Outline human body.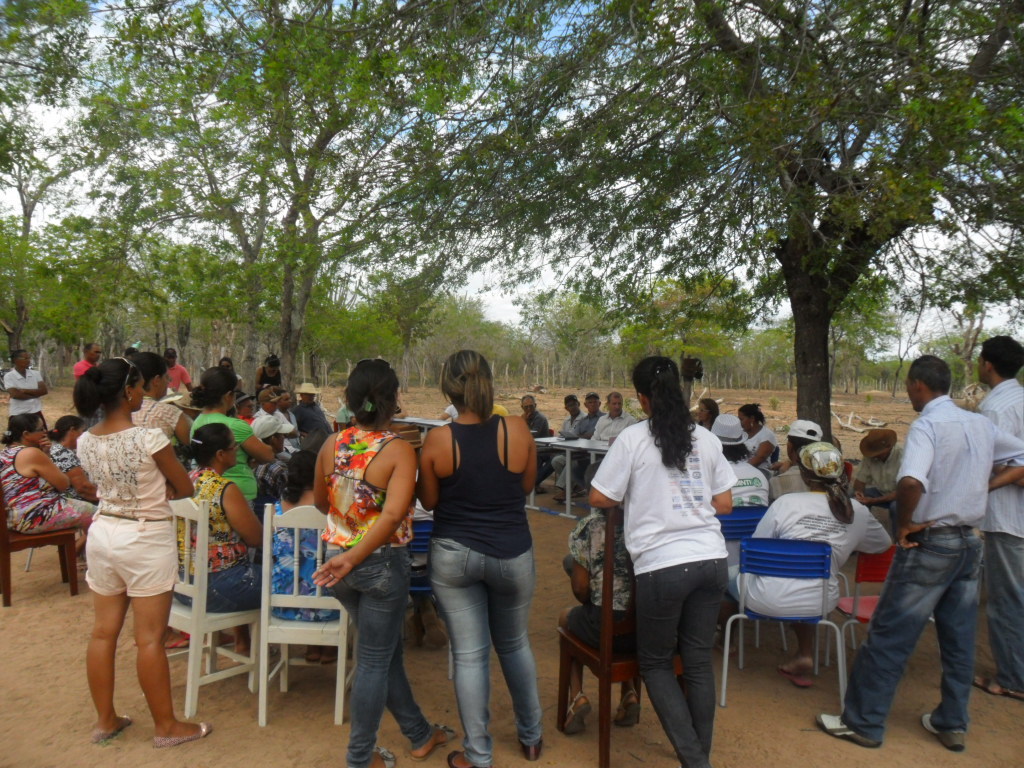
Outline: {"left": 552, "top": 393, "right": 582, "bottom": 502}.
